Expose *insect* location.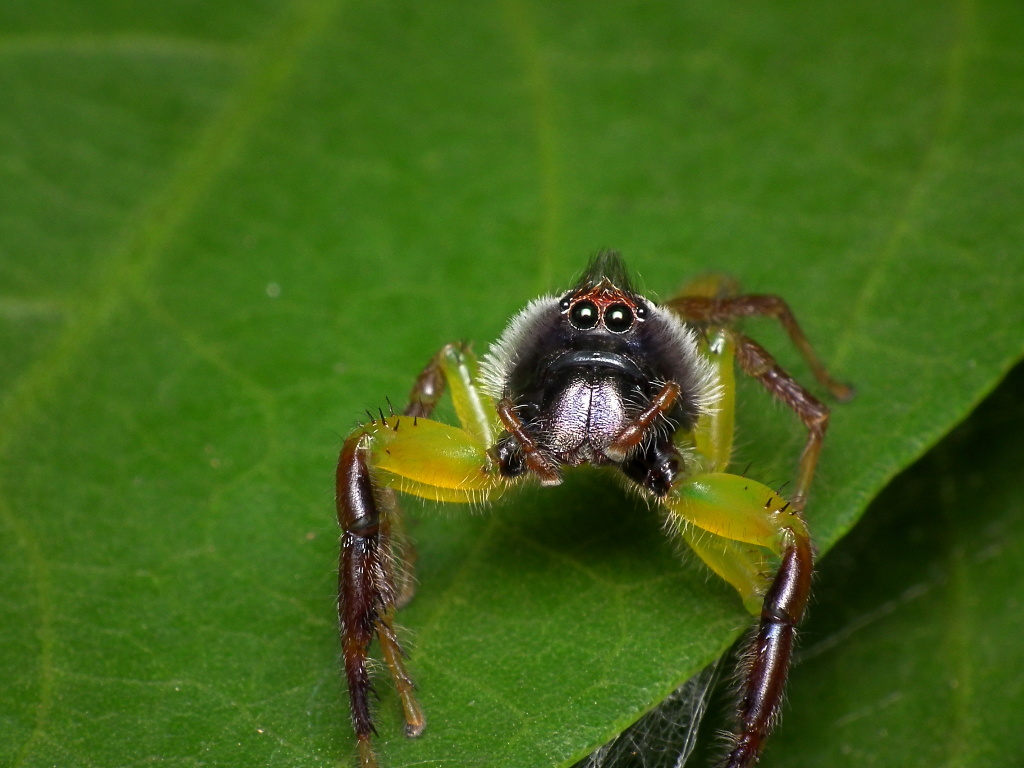
Exposed at 338/249/859/767.
